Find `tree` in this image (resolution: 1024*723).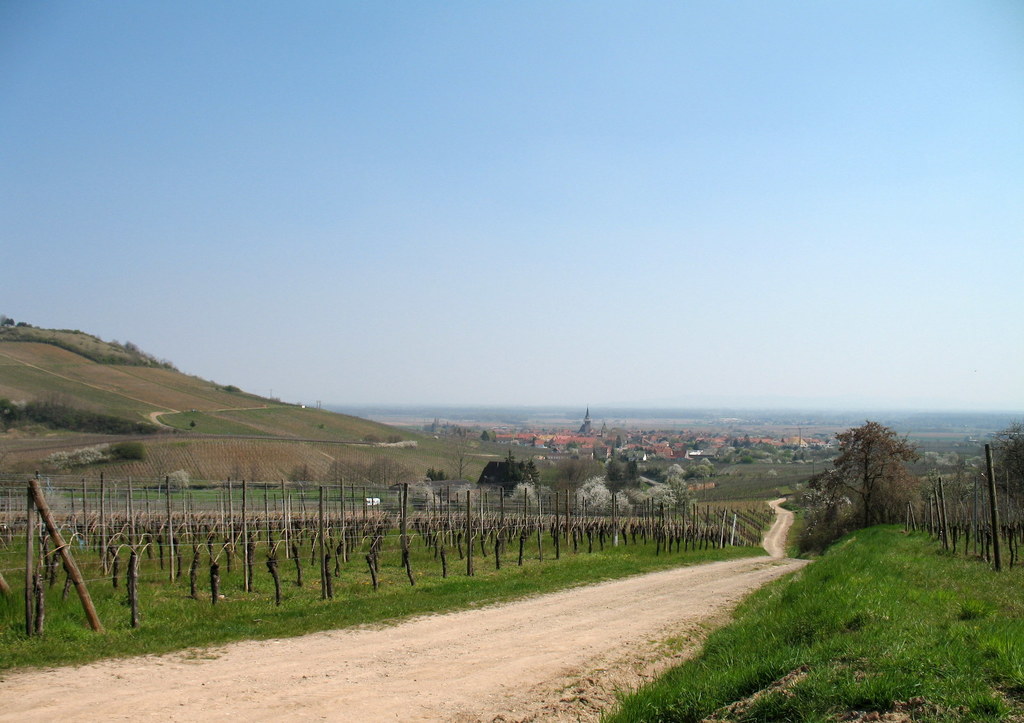
bbox(619, 461, 645, 483).
